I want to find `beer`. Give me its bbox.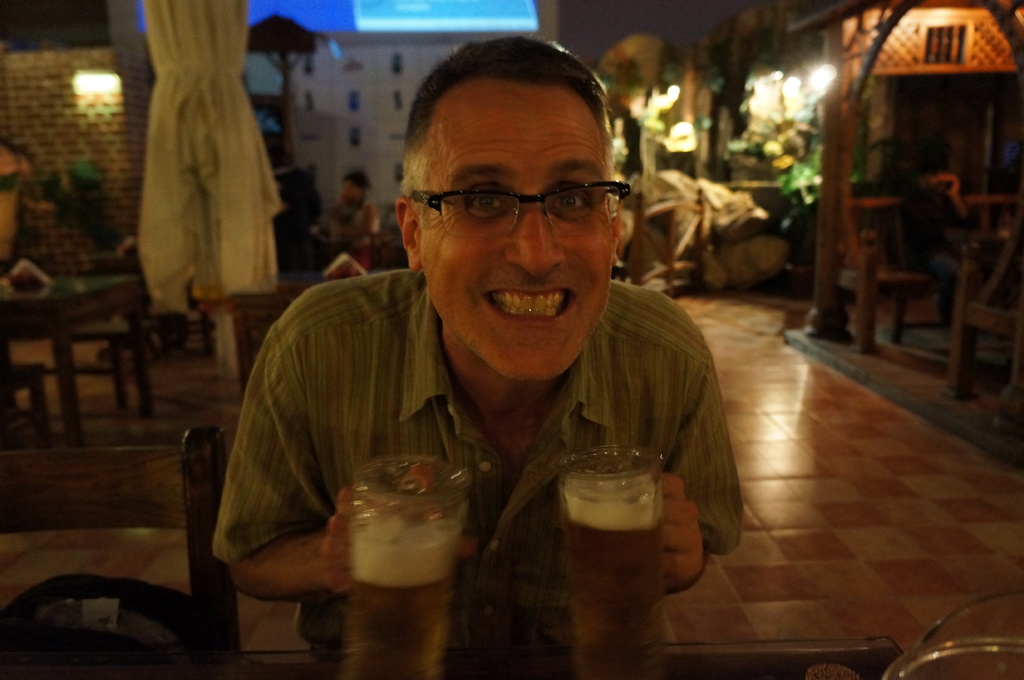
{"left": 348, "top": 523, "right": 459, "bottom": 679}.
